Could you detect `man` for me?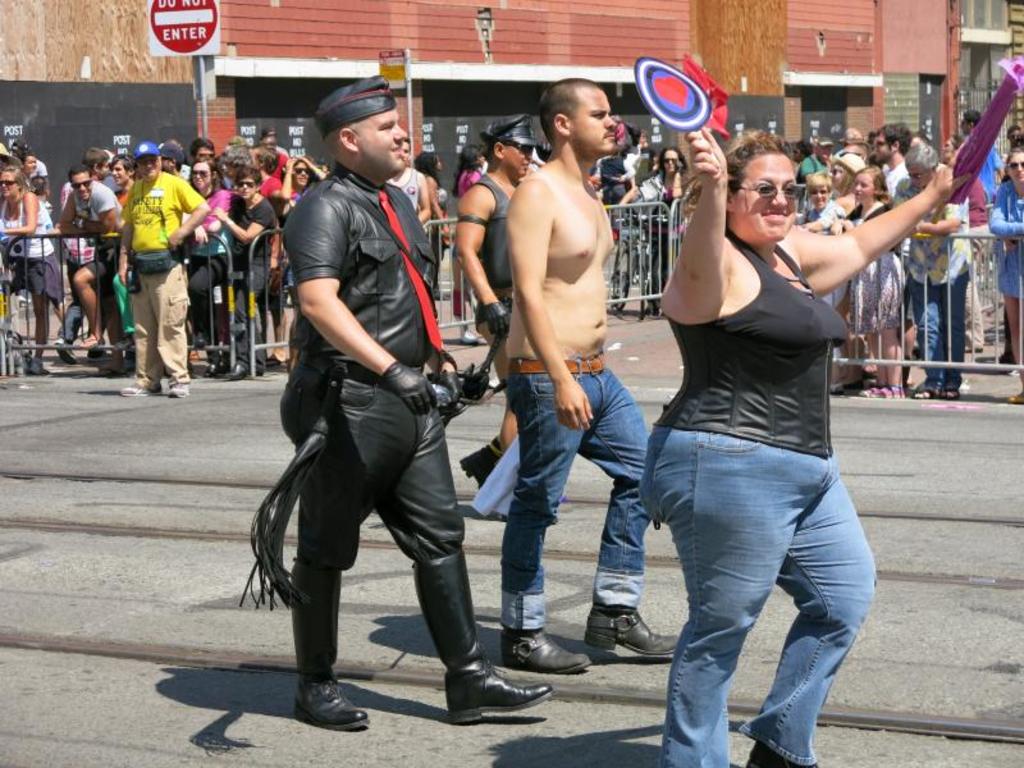
Detection result: bbox=[157, 137, 187, 180].
